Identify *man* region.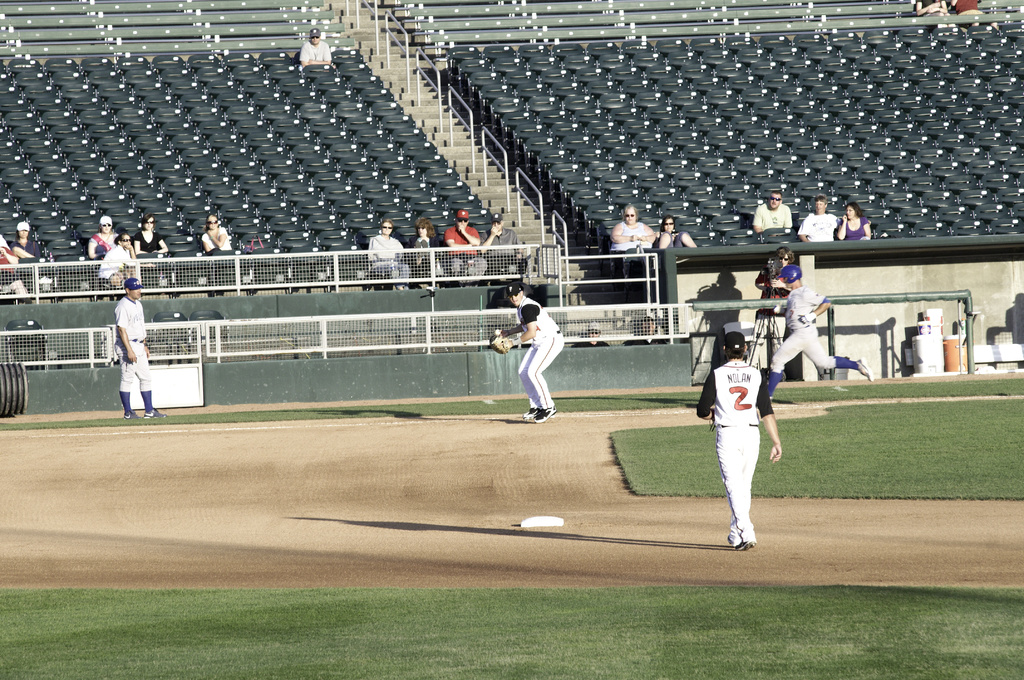
Region: box(764, 261, 872, 397).
